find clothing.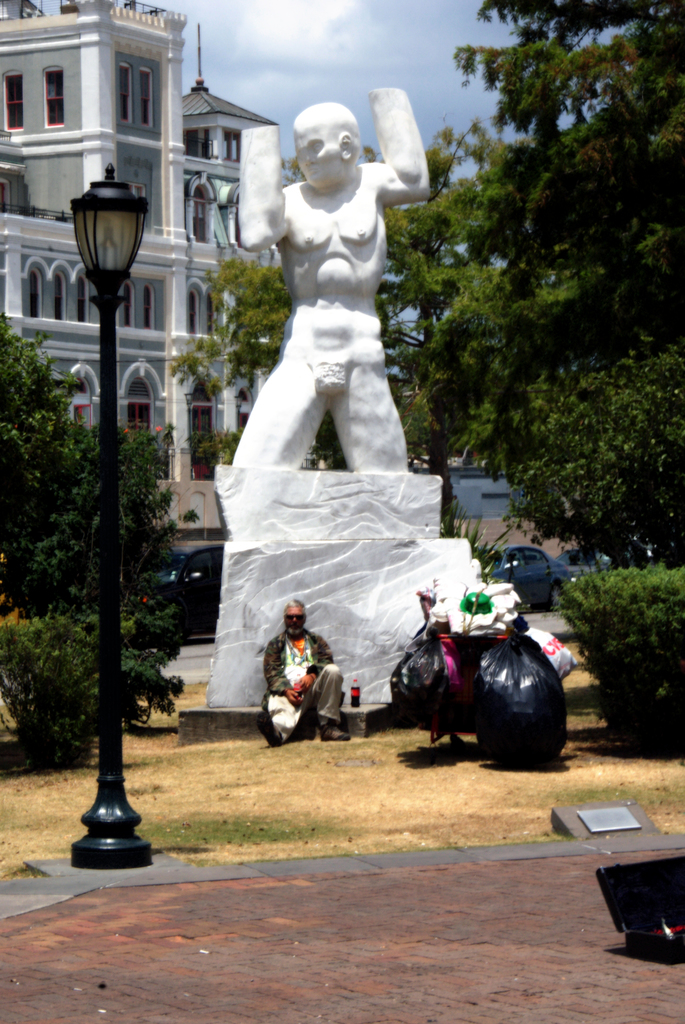
264:629:344:748.
